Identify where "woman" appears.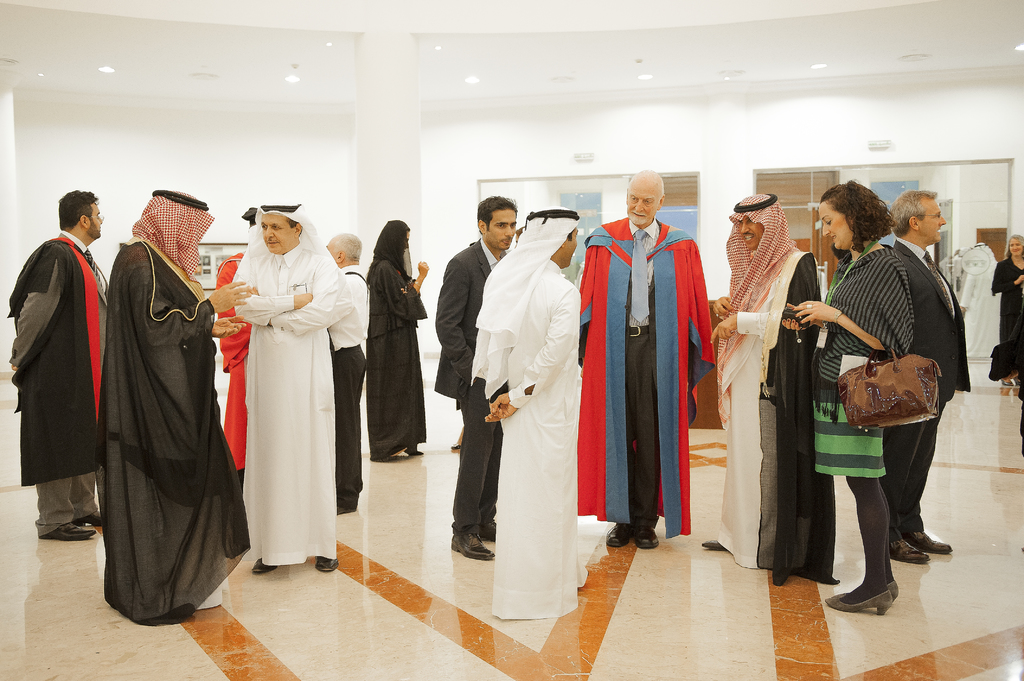
Appears at box=[988, 237, 1023, 389].
